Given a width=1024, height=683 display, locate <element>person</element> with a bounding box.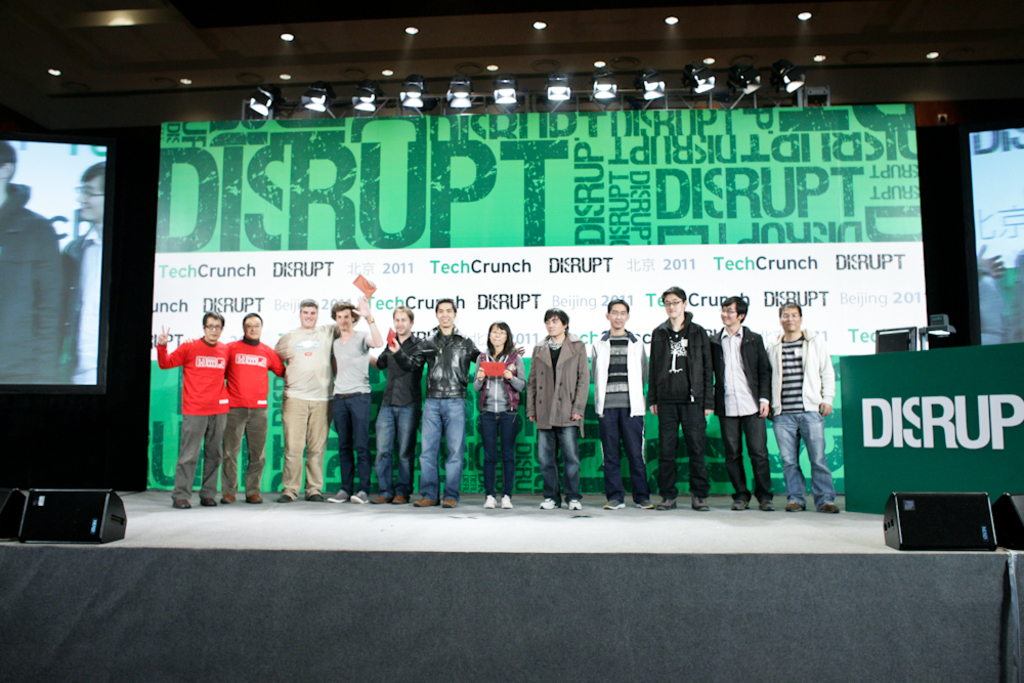
Located: x1=639, y1=286, x2=709, y2=512.
